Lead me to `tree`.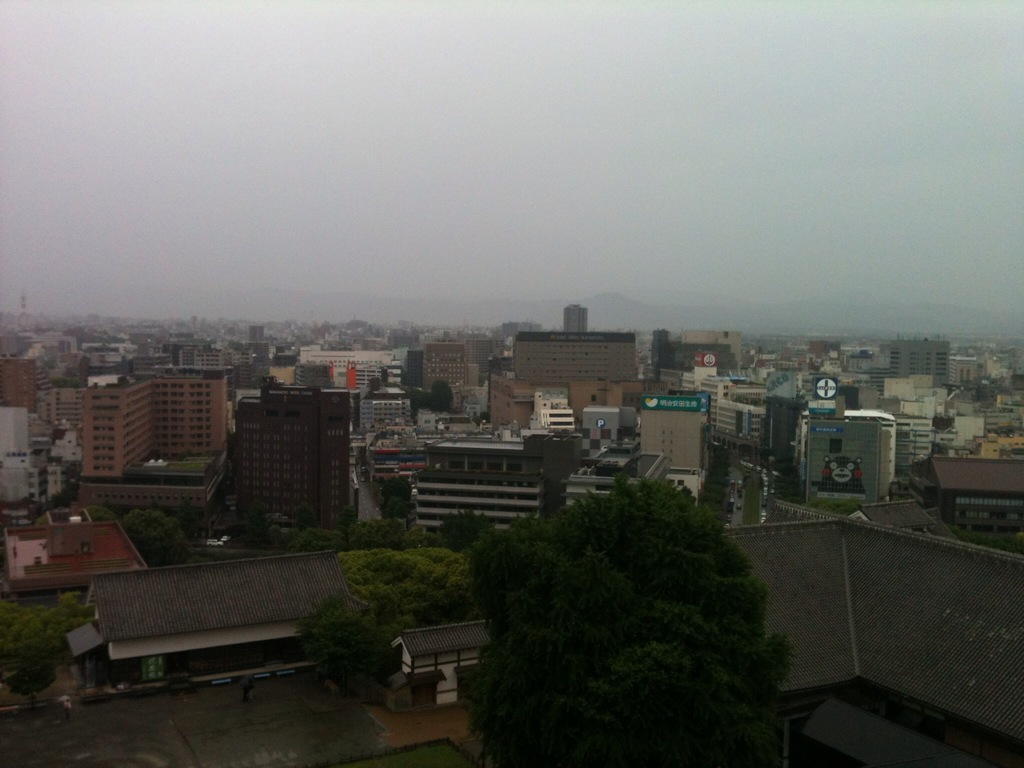
Lead to {"left": 405, "top": 381, "right": 438, "bottom": 421}.
